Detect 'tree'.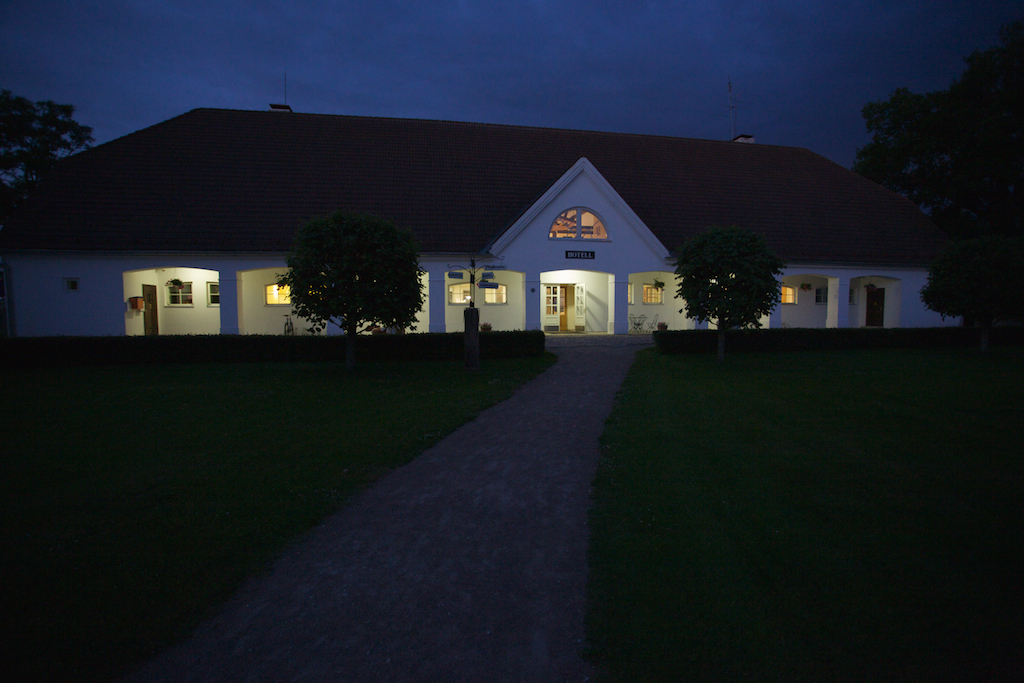
Detected at box(667, 184, 793, 361).
